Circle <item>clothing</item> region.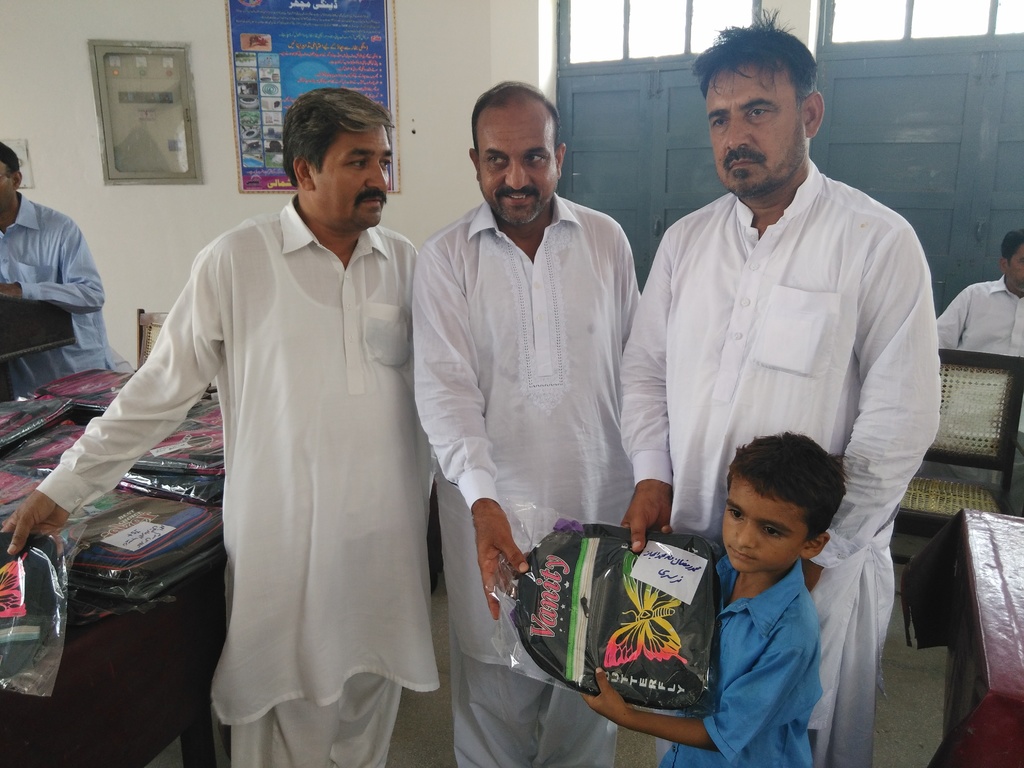
Region: pyautogui.locateOnScreen(97, 172, 446, 748).
